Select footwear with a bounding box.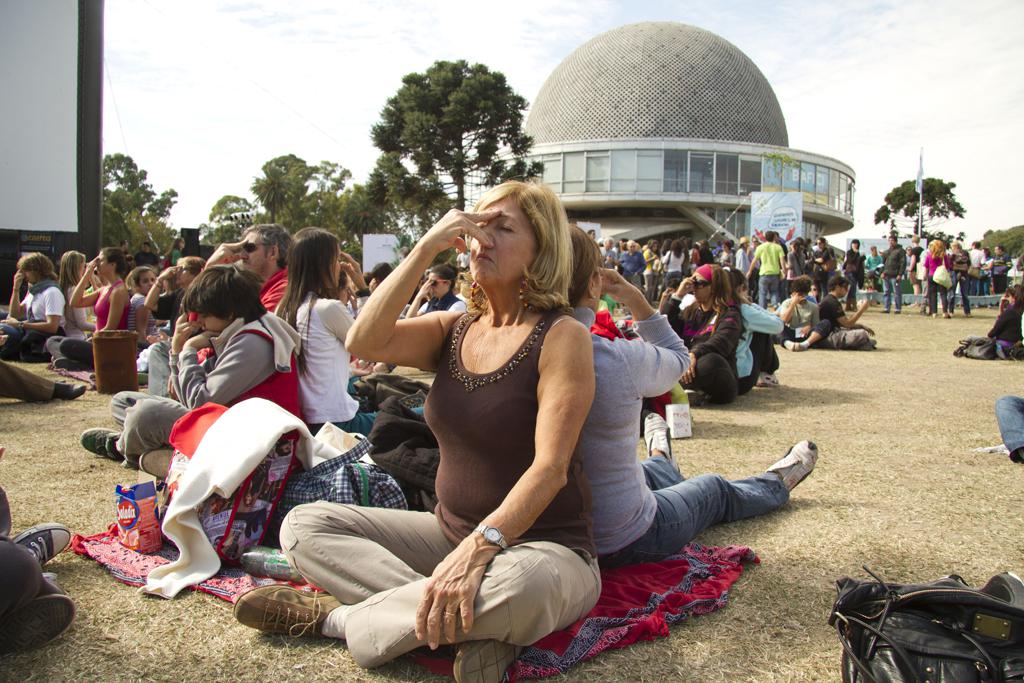
BBox(453, 638, 524, 682).
